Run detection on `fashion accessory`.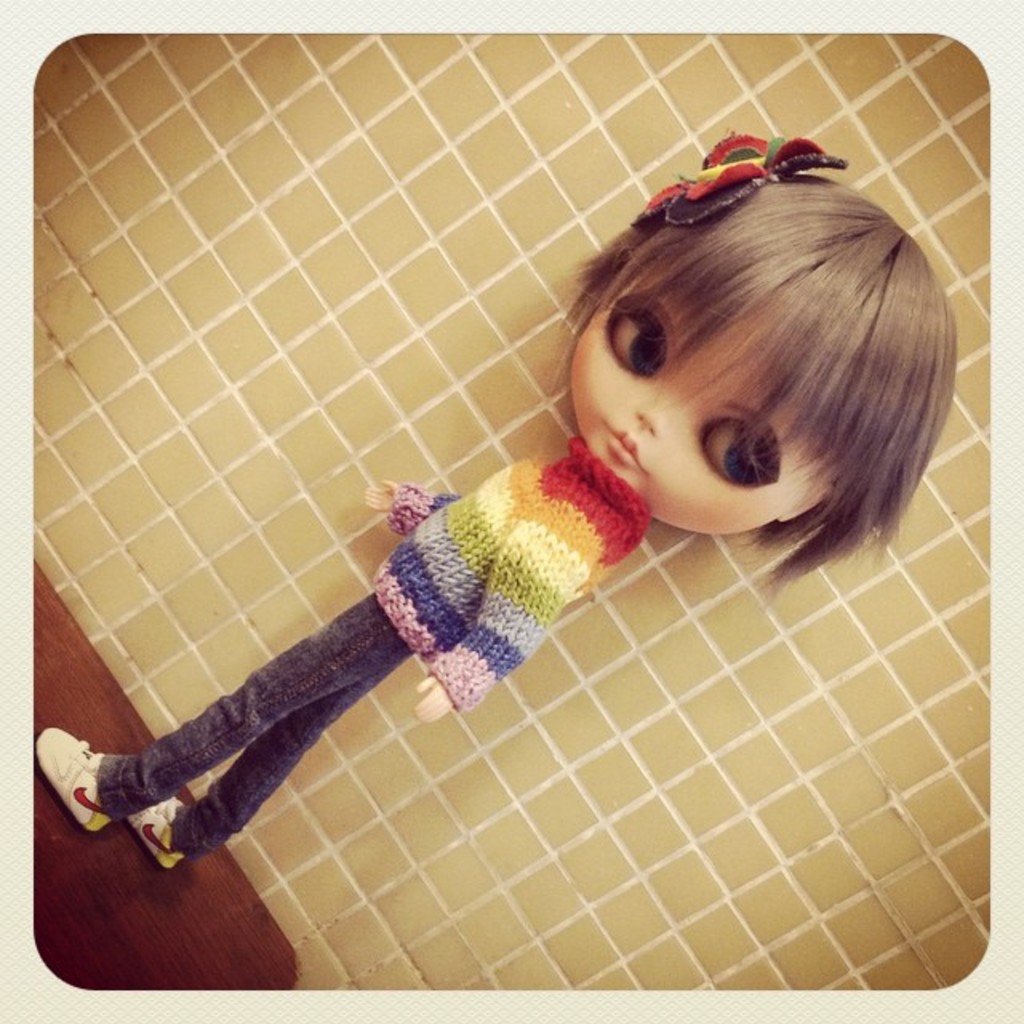
Result: left=34, top=725, right=112, bottom=840.
